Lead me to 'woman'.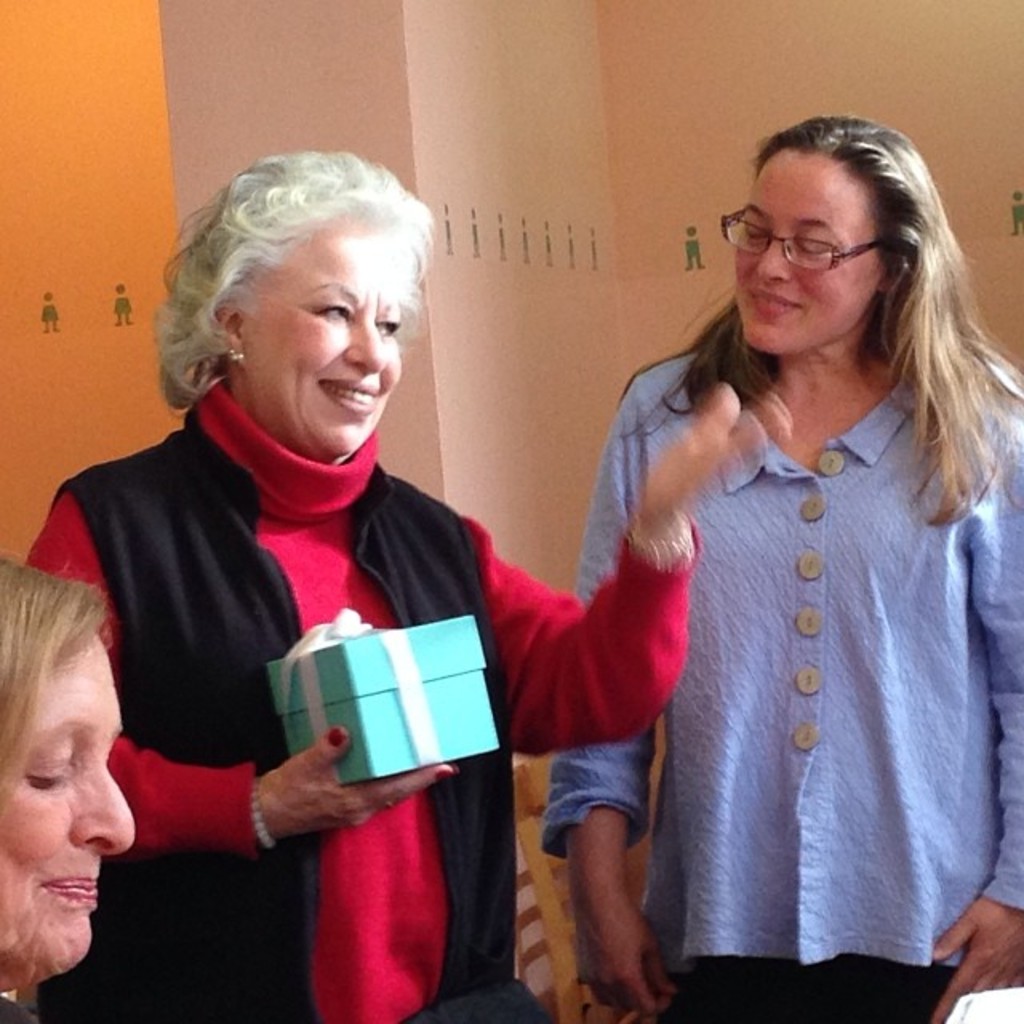
Lead to [0,544,136,1022].
